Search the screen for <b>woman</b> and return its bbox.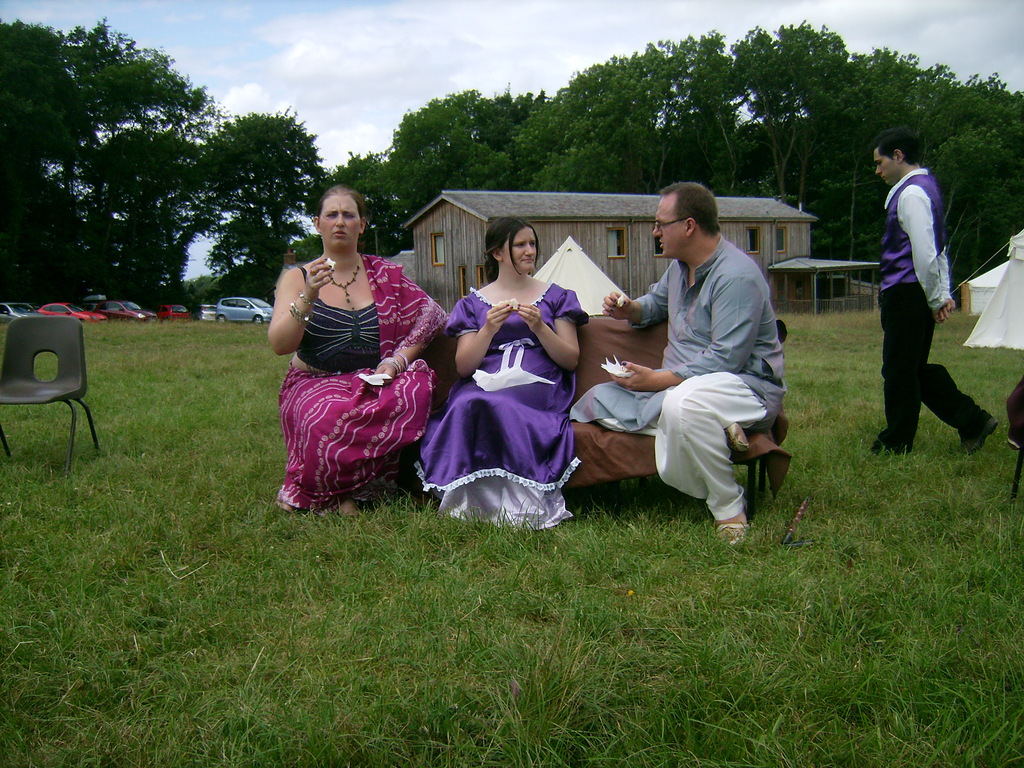
Found: box=[276, 183, 438, 533].
